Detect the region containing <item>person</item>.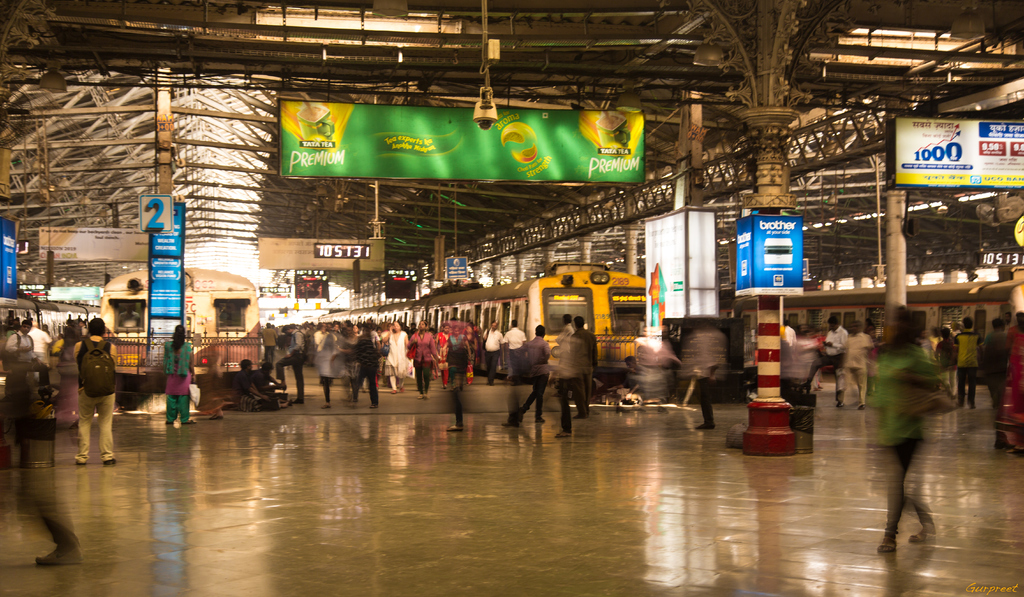
box=[635, 321, 668, 372].
